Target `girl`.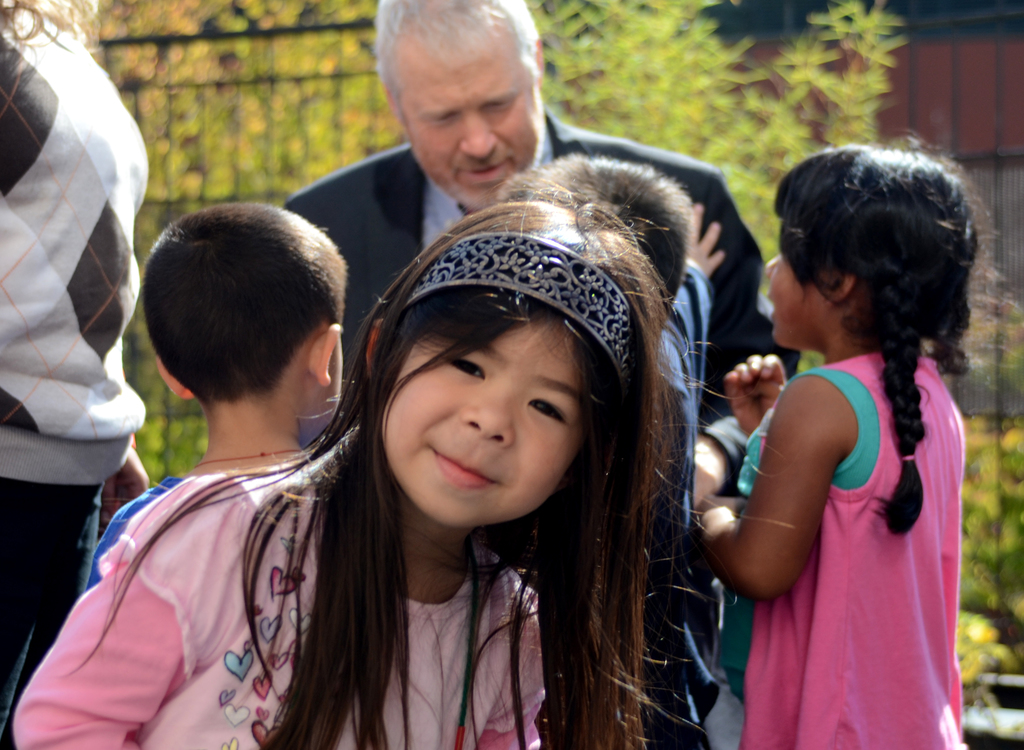
Target region: select_region(10, 190, 792, 749).
